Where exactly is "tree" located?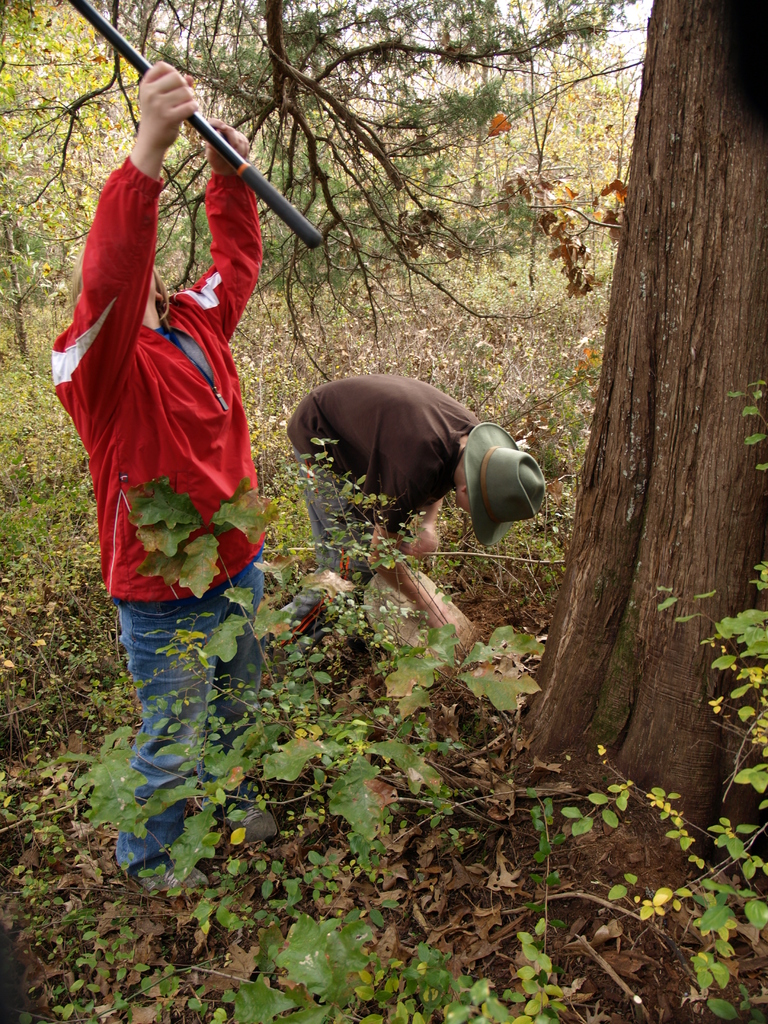
Its bounding box is (0, 0, 767, 867).
